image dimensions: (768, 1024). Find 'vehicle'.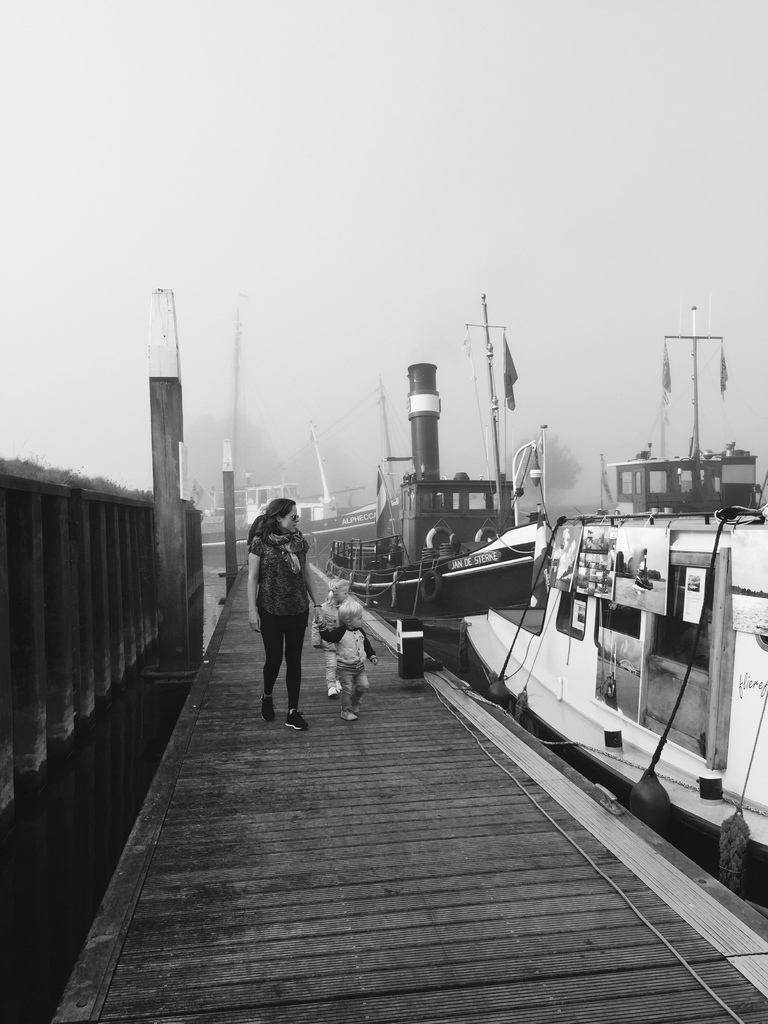
<box>324,286,559,624</box>.
